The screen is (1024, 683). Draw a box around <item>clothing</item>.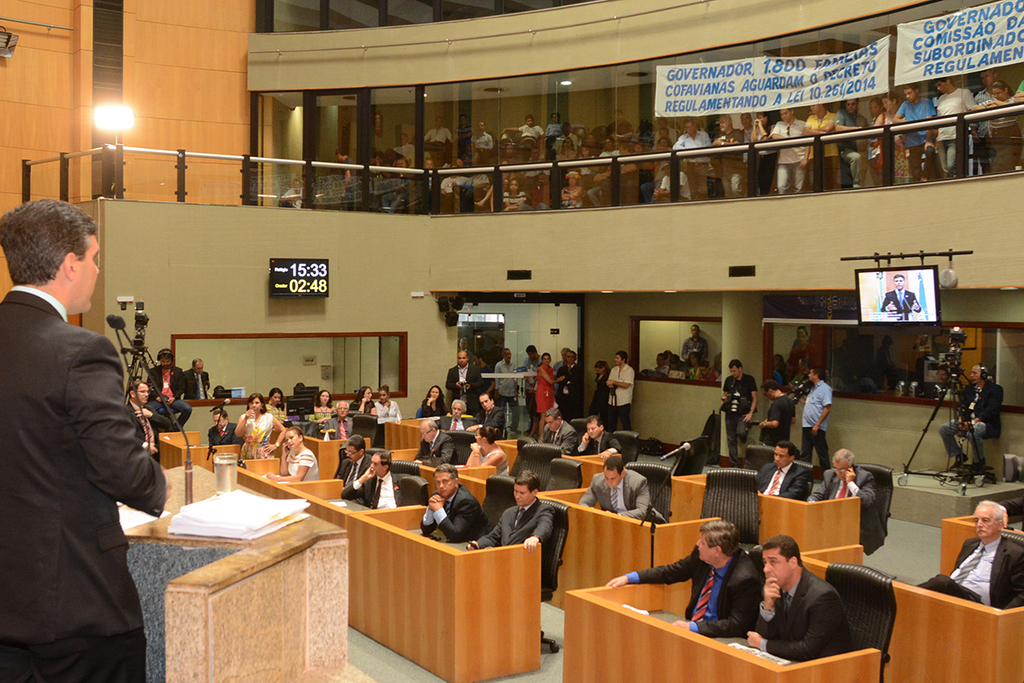
922/530/1023/610.
